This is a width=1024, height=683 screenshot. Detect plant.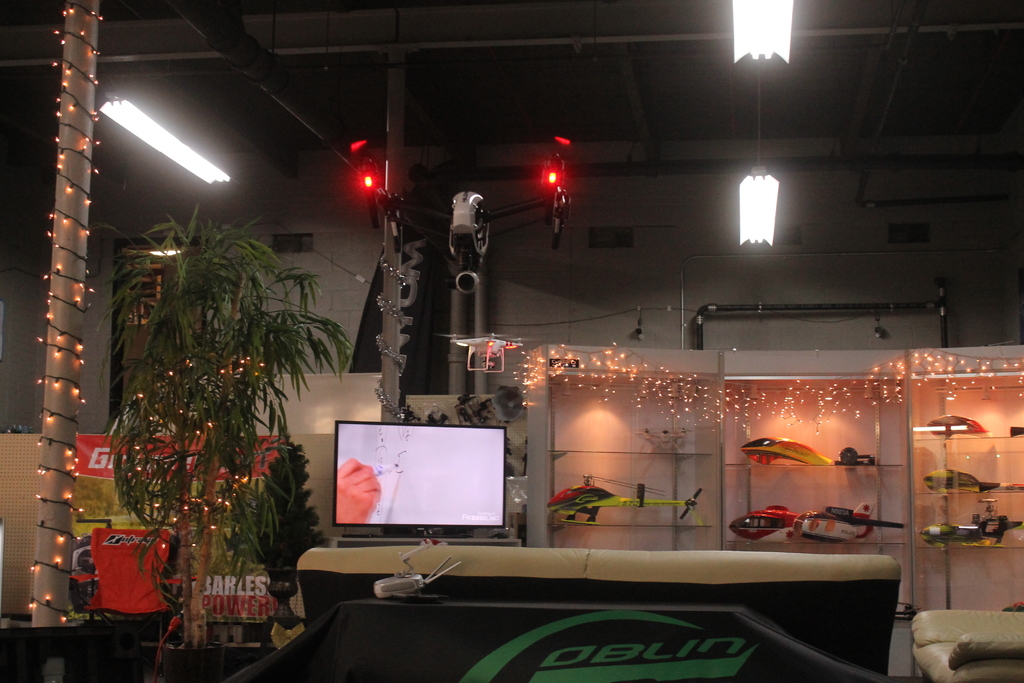
(left=92, top=195, right=355, bottom=651).
